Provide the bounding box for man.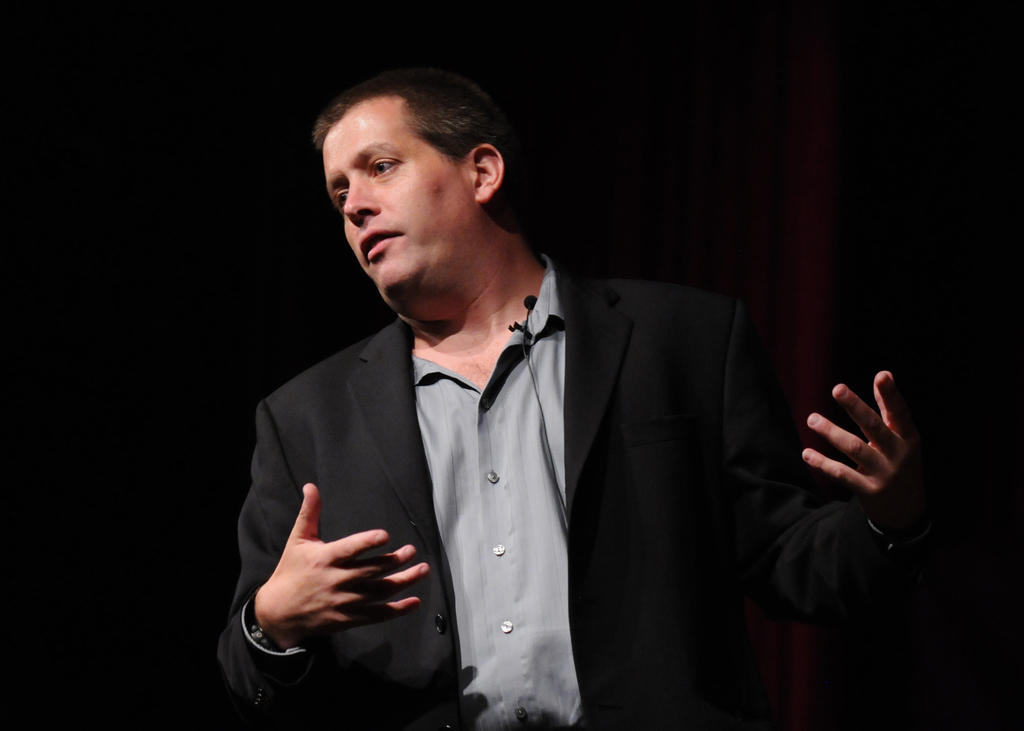
detection(215, 66, 929, 730).
